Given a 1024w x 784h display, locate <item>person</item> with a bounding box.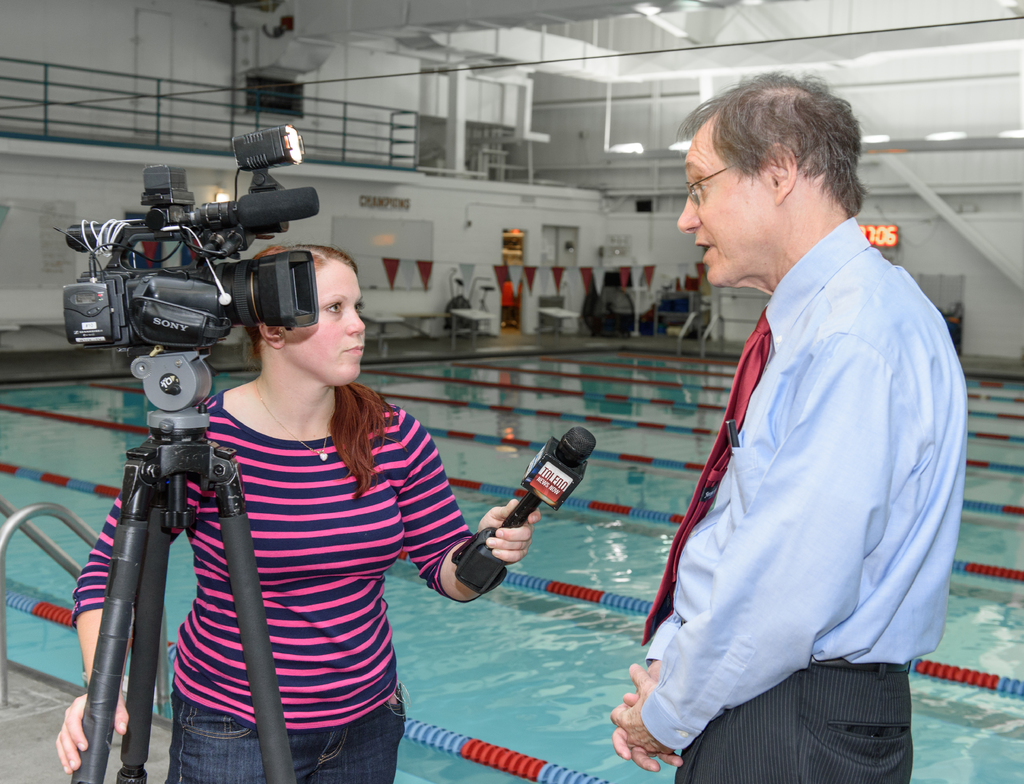
Located: bbox=(54, 242, 544, 783).
